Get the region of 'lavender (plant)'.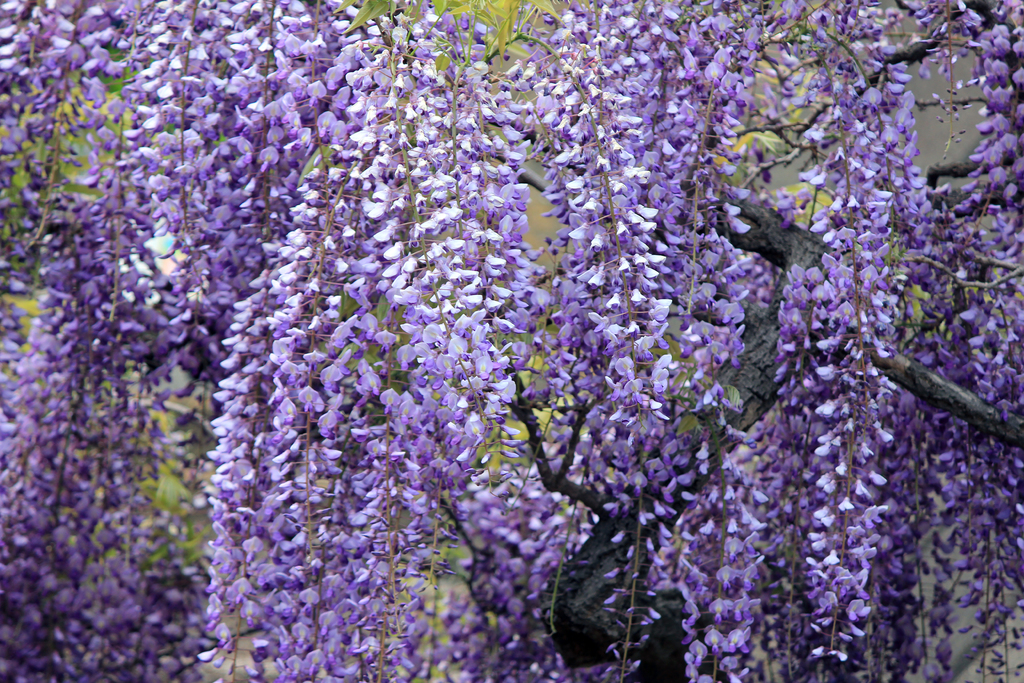
361/361/472/682.
